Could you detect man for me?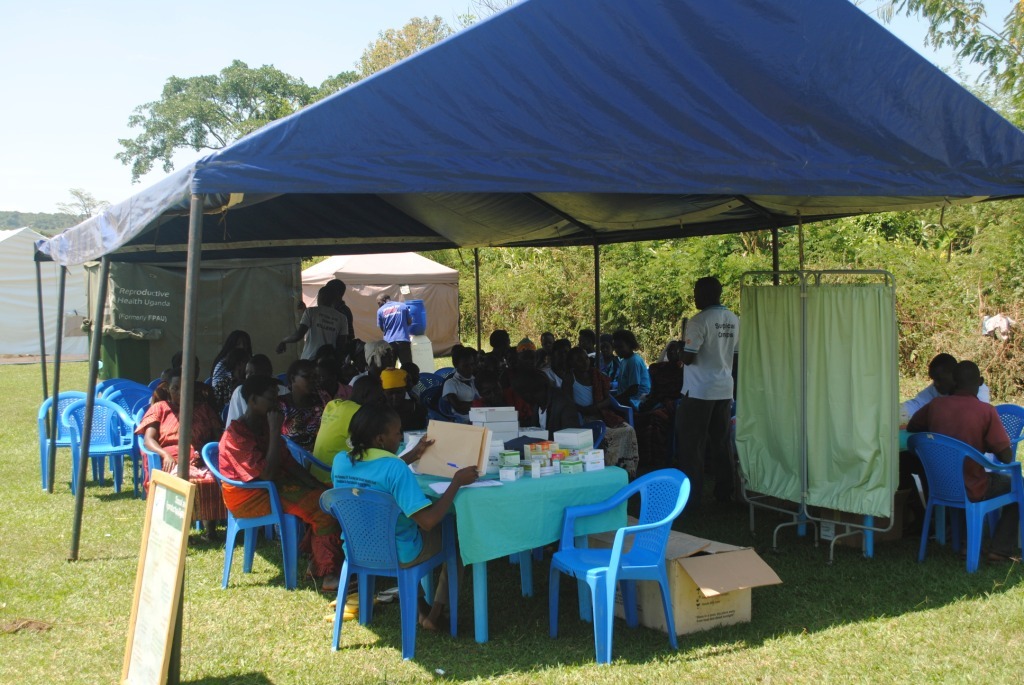
Detection result: crop(331, 268, 354, 345).
